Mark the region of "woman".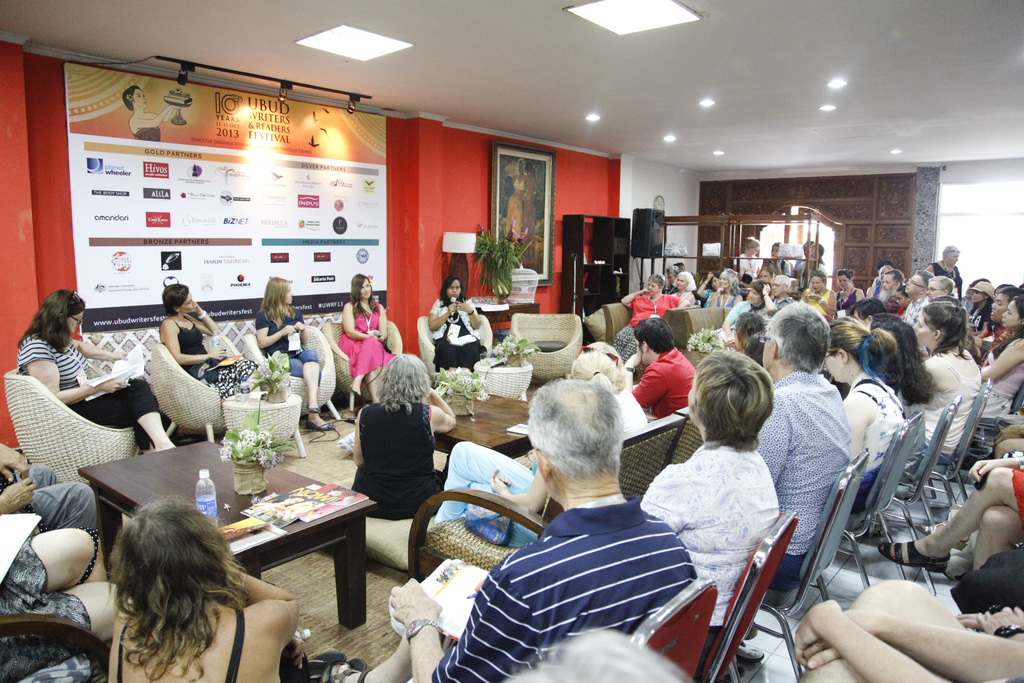
Region: 646 351 810 648.
